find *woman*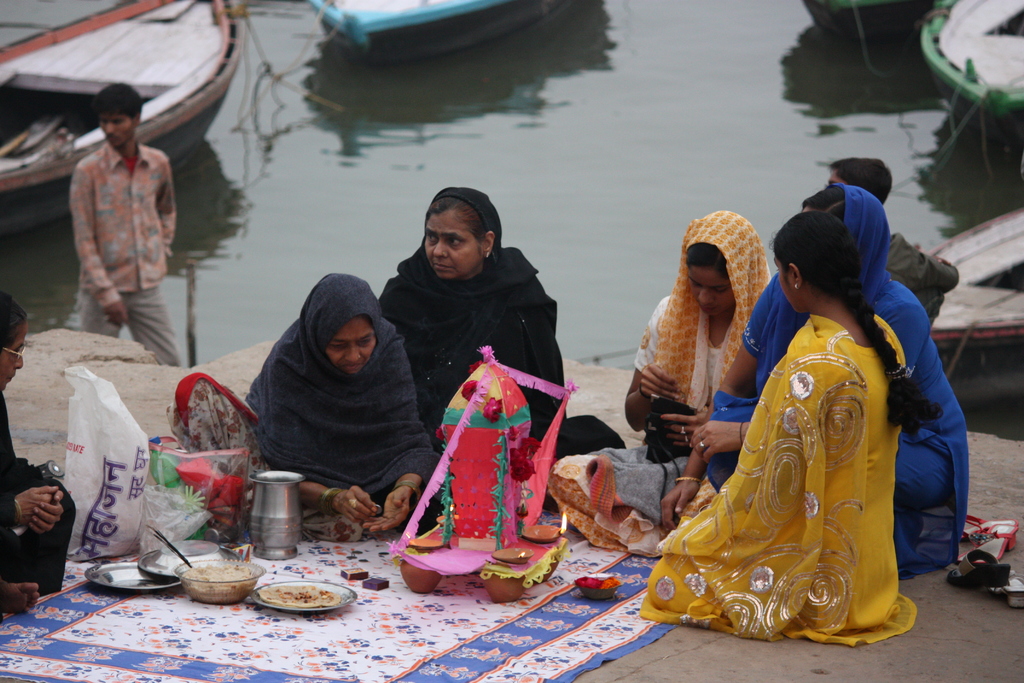
box=[0, 292, 76, 615]
